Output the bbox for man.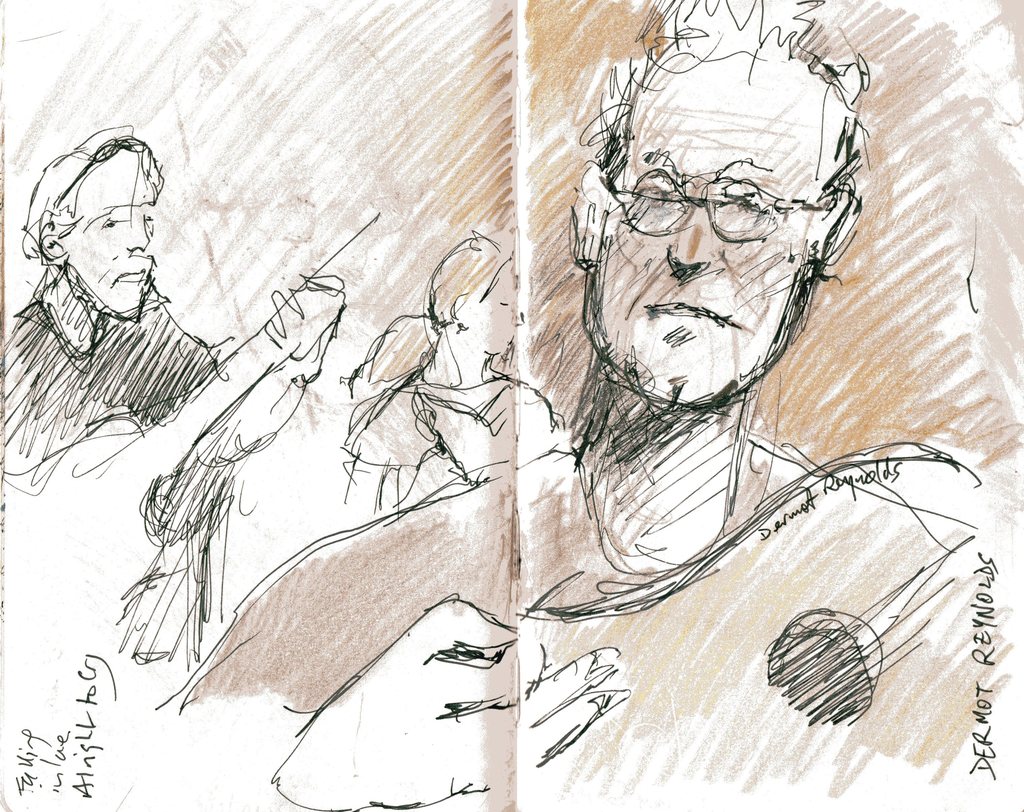
156 0 1006 810.
